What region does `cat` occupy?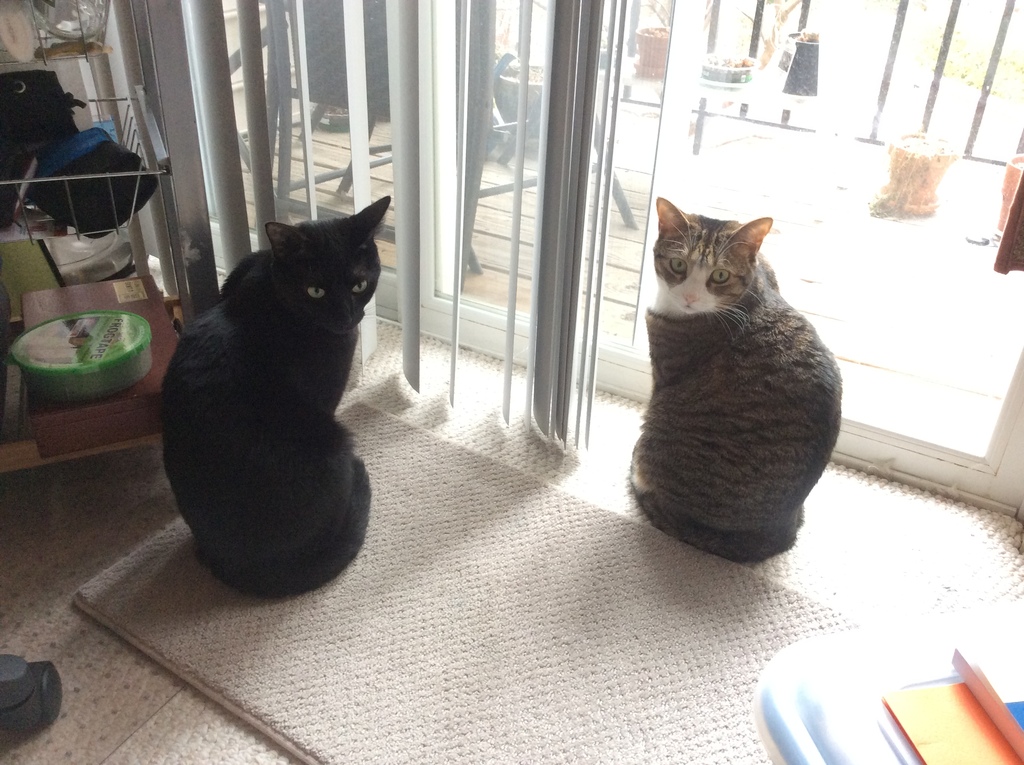
locate(151, 194, 399, 607).
